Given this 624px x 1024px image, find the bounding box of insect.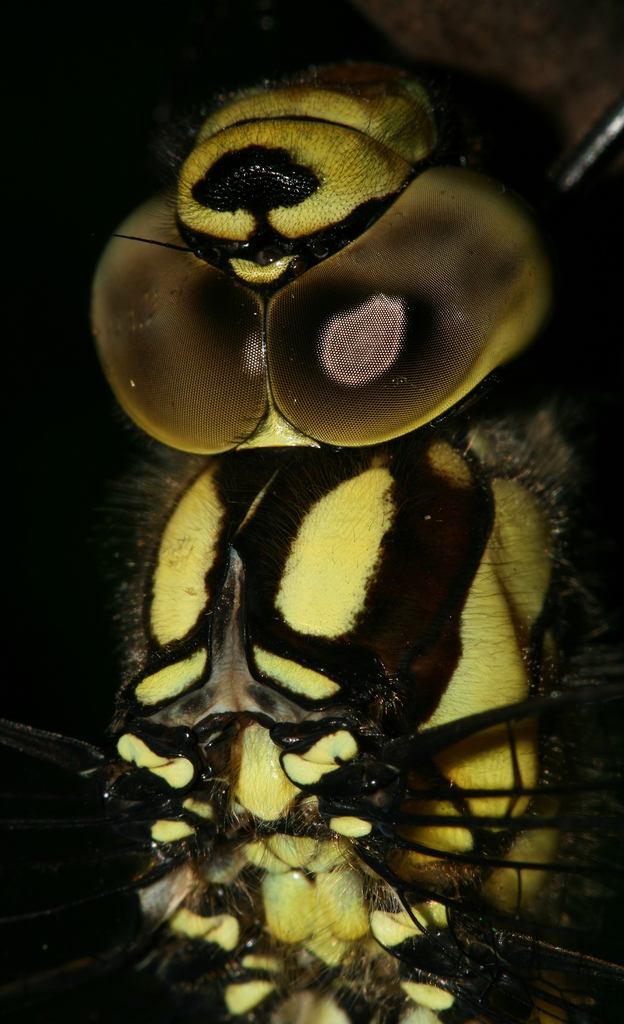
l=0, t=63, r=623, b=1023.
